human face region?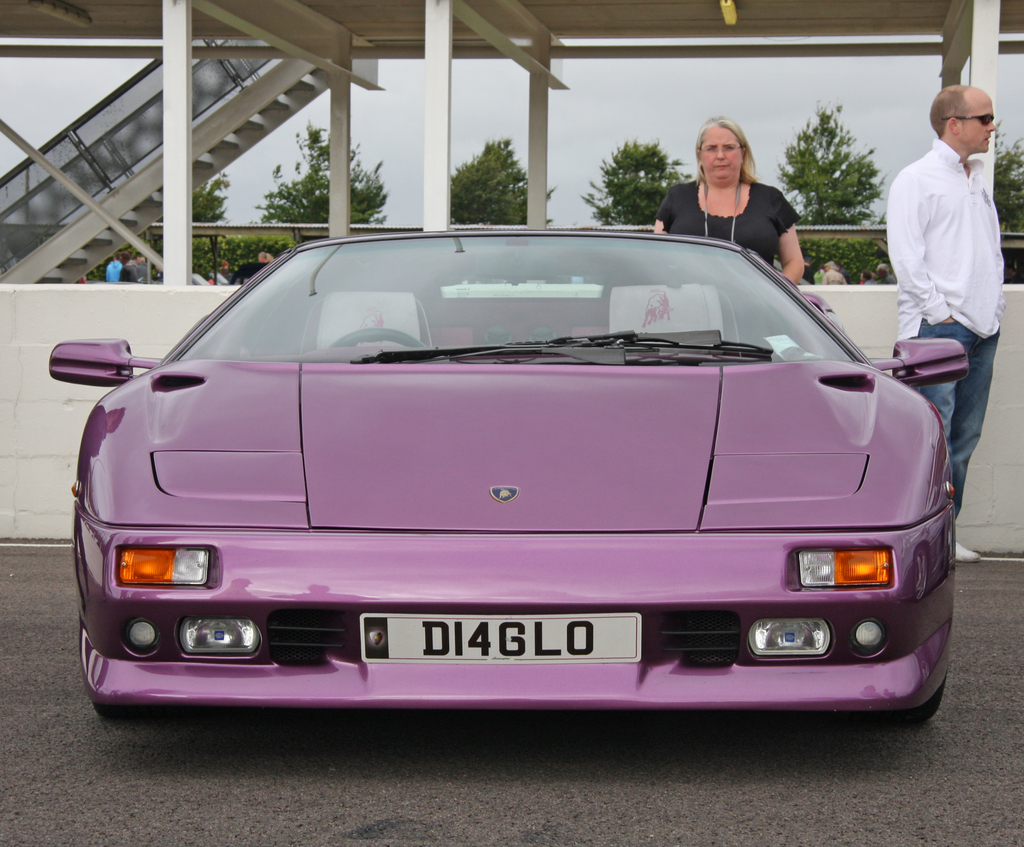
[702,125,741,184]
